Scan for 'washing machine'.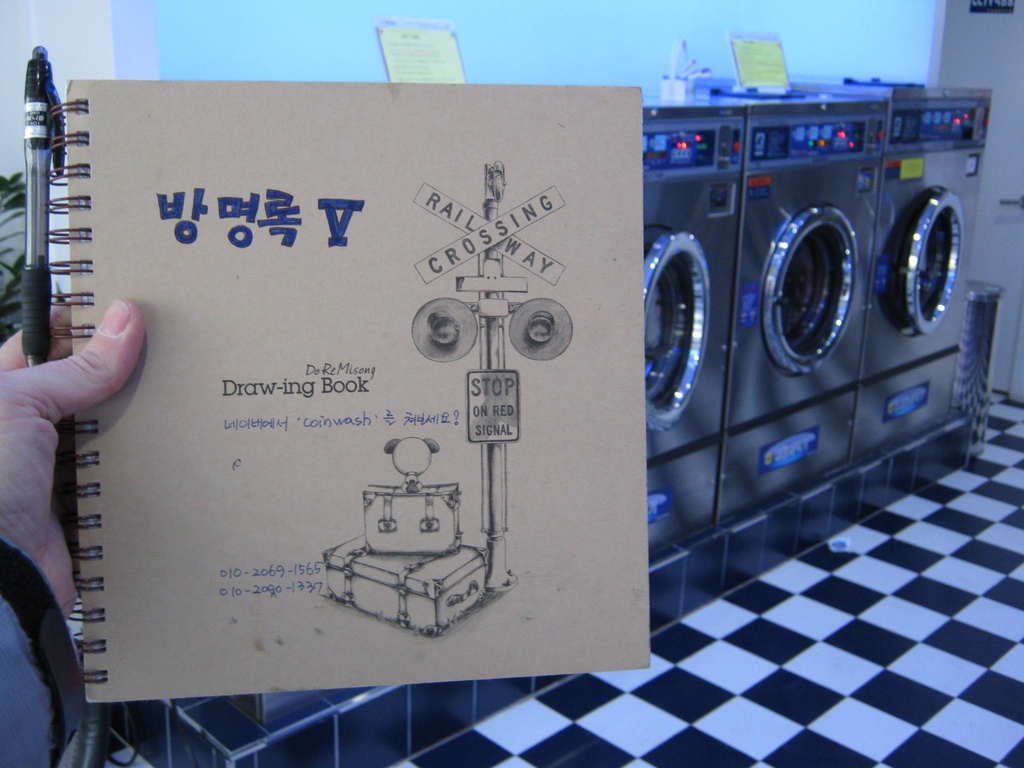
Scan result: (792, 69, 995, 467).
